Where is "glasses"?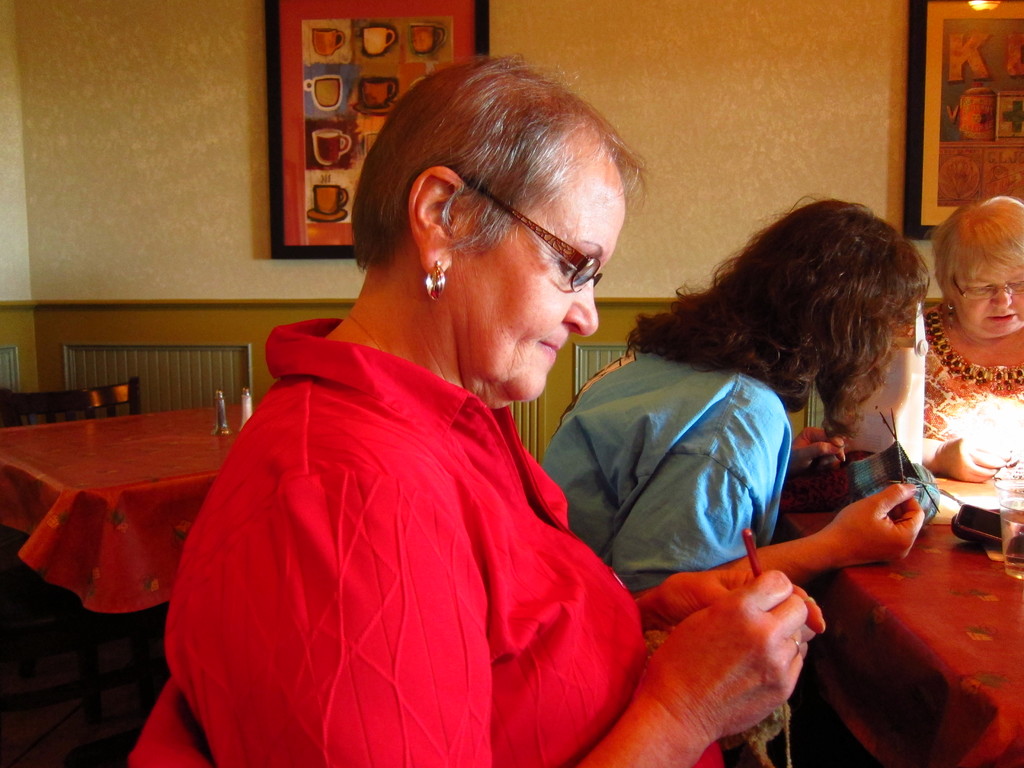
<bbox>402, 189, 628, 291</bbox>.
